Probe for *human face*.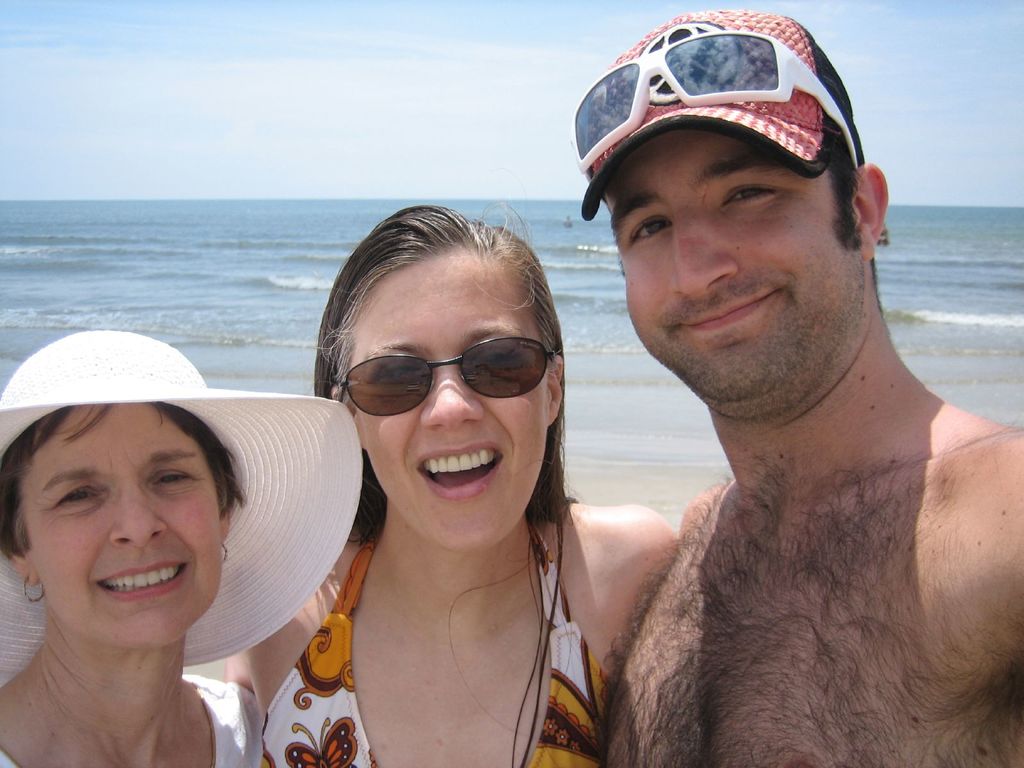
Probe result: box=[602, 132, 868, 397].
